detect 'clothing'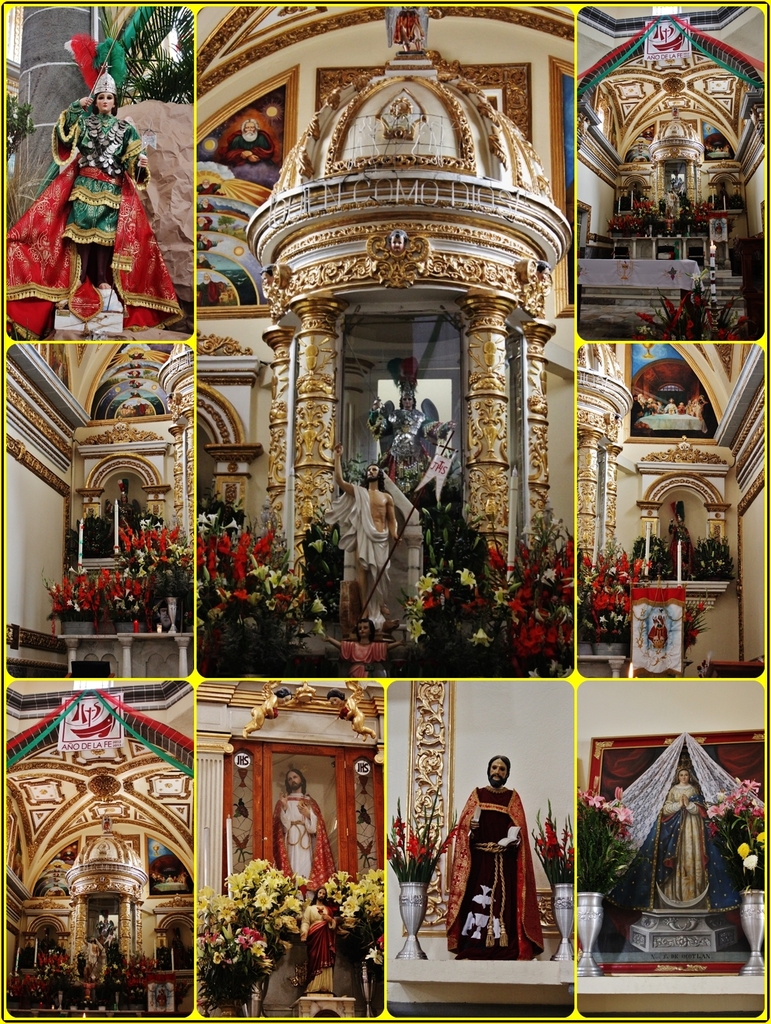
128,352,143,359
